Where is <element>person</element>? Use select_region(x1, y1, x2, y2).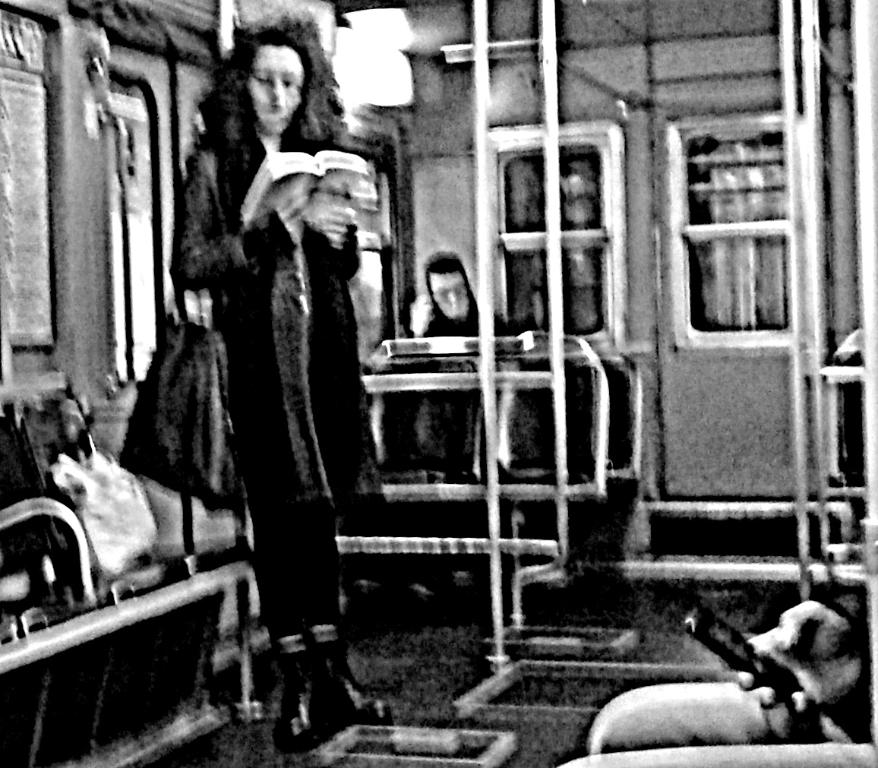
select_region(408, 246, 494, 331).
